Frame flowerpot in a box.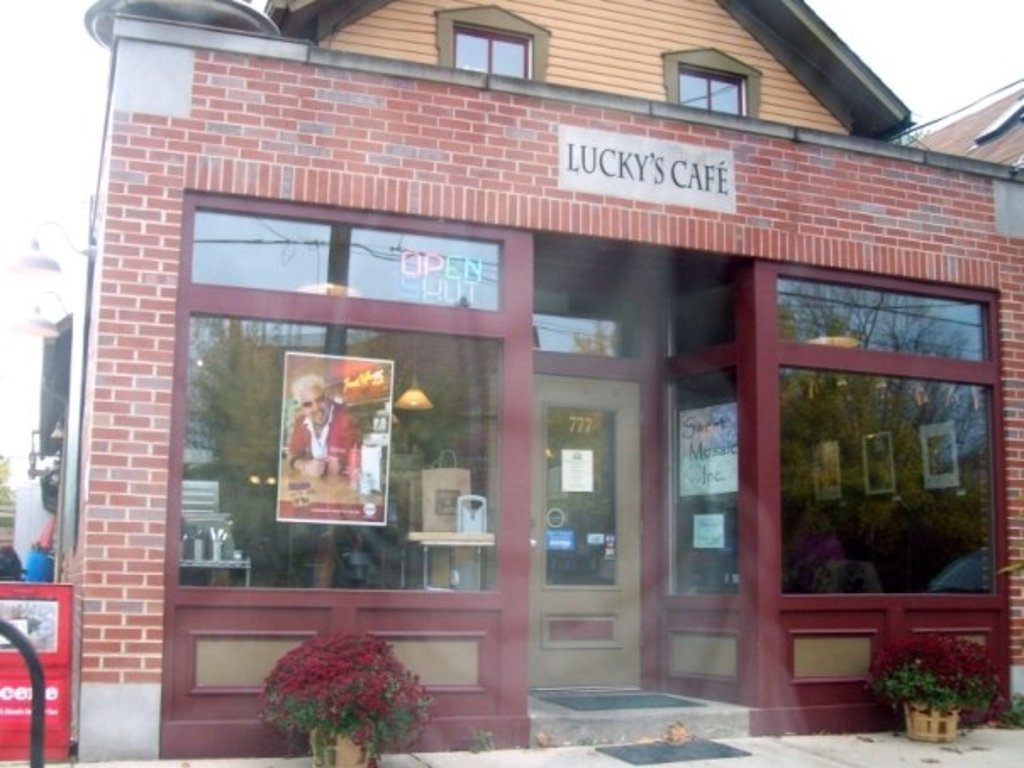
detection(866, 643, 1000, 751).
